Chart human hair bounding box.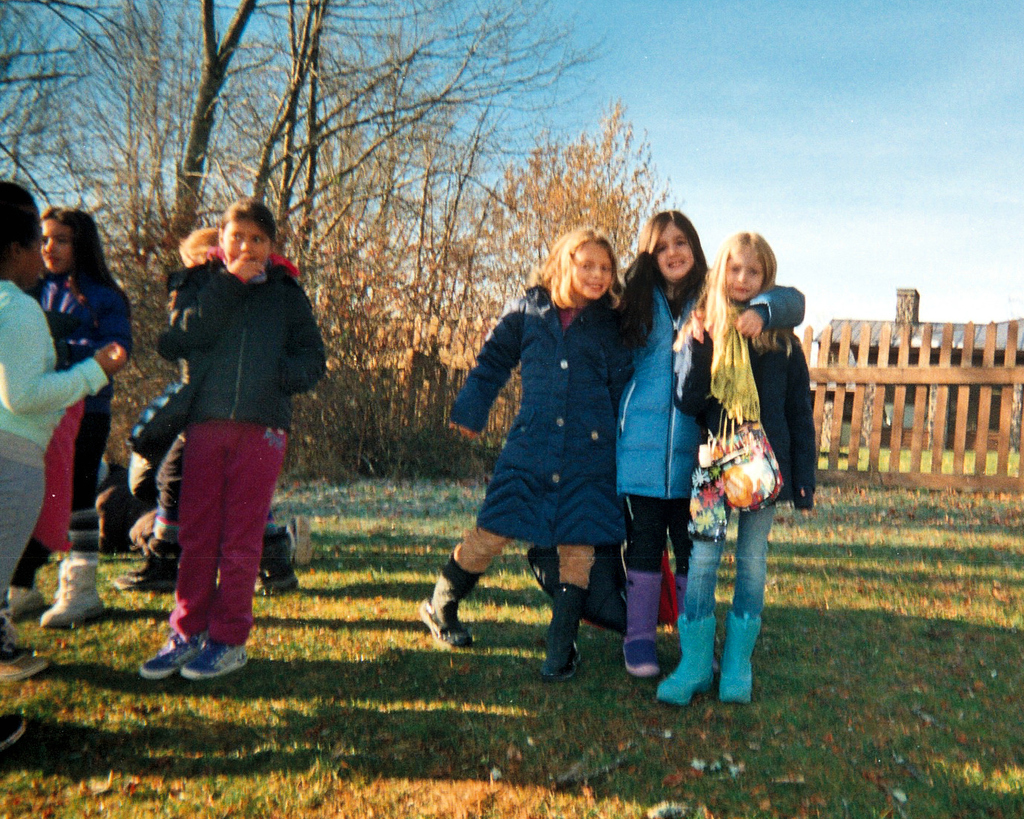
Charted: (left=215, top=197, right=277, bottom=237).
